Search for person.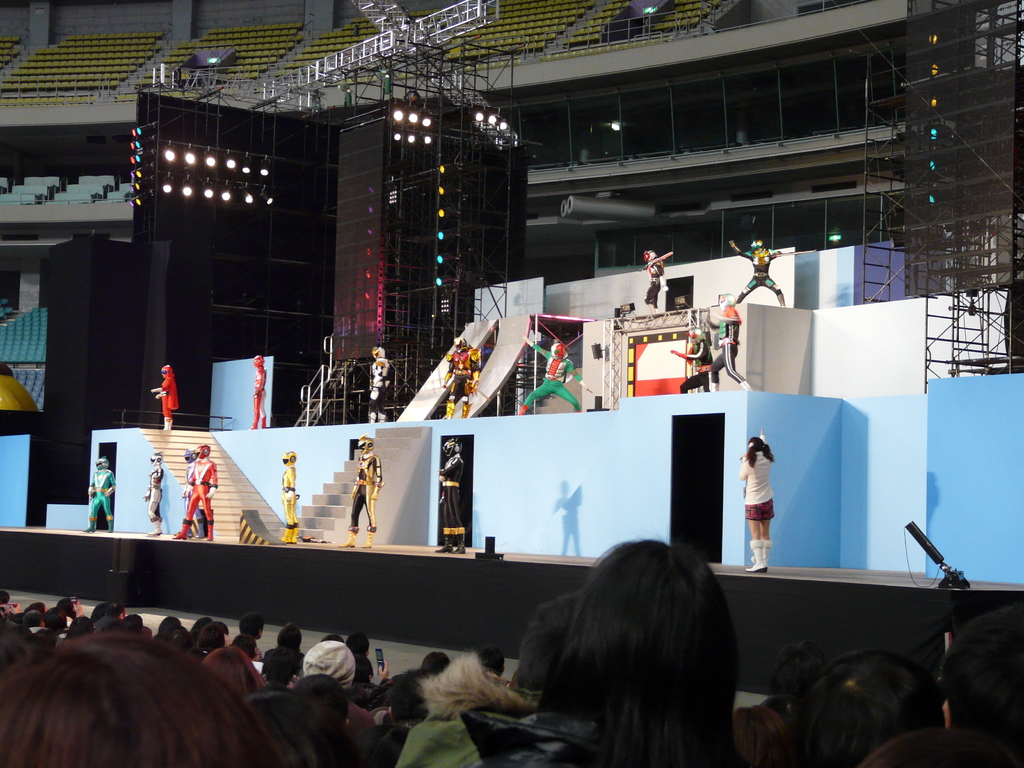
Found at locate(743, 430, 774, 570).
